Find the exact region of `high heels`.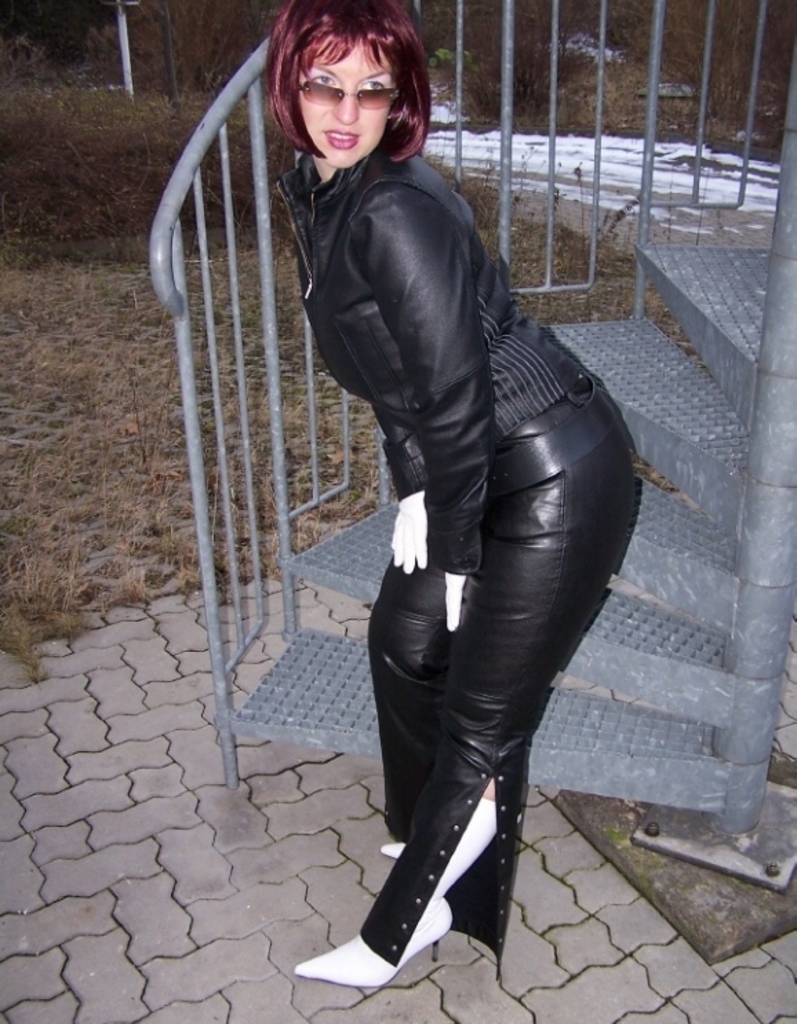
Exact region: [left=379, top=837, right=405, bottom=860].
